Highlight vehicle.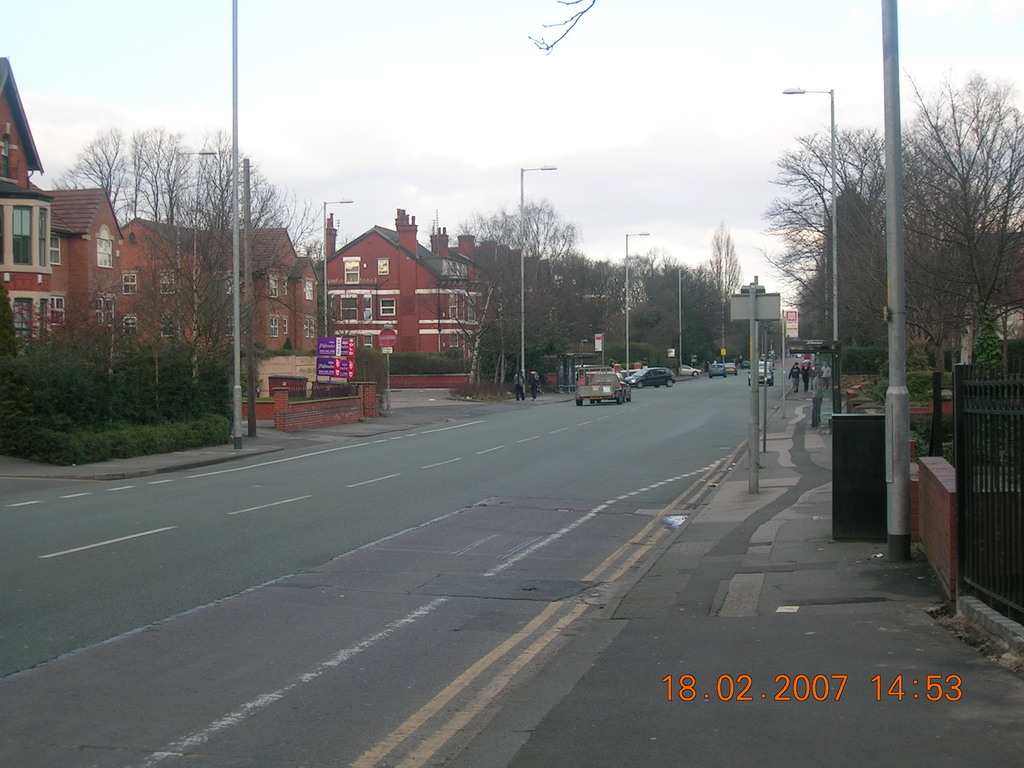
Highlighted region: (676,362,701,379).
